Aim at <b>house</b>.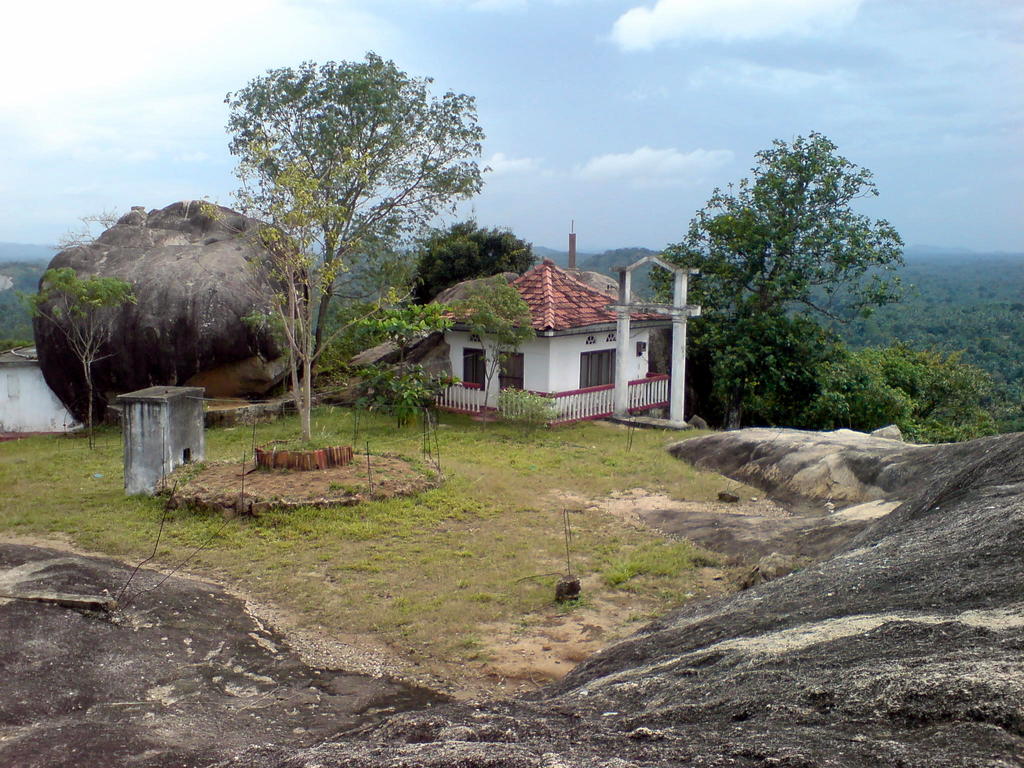
Aimed at 0:342:97:438.
